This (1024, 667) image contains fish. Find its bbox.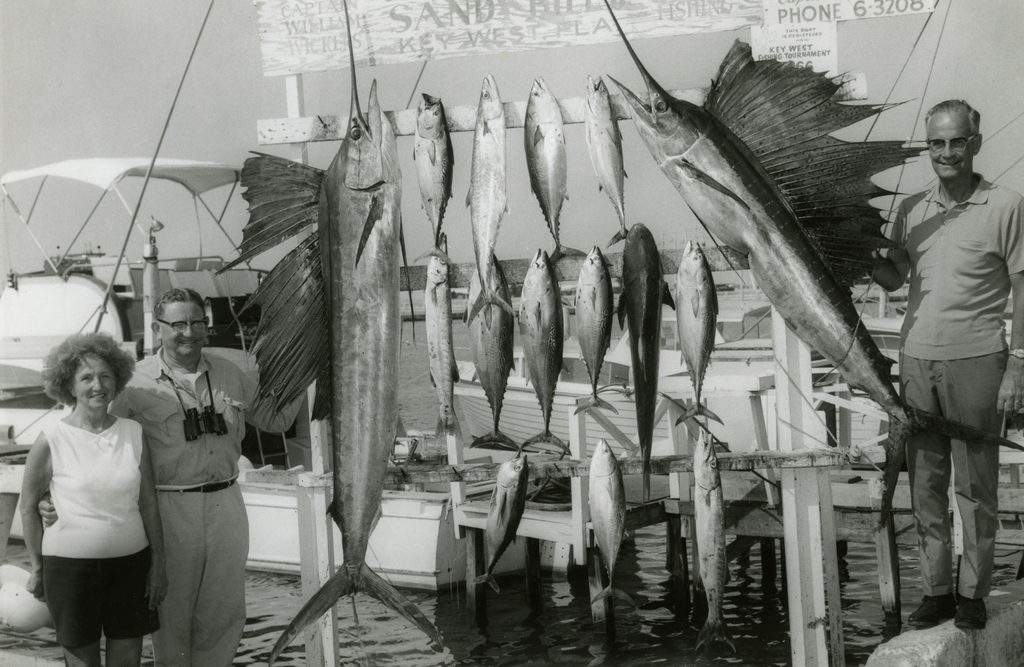
x1=463 y1=72 x2=512 y2=323.
